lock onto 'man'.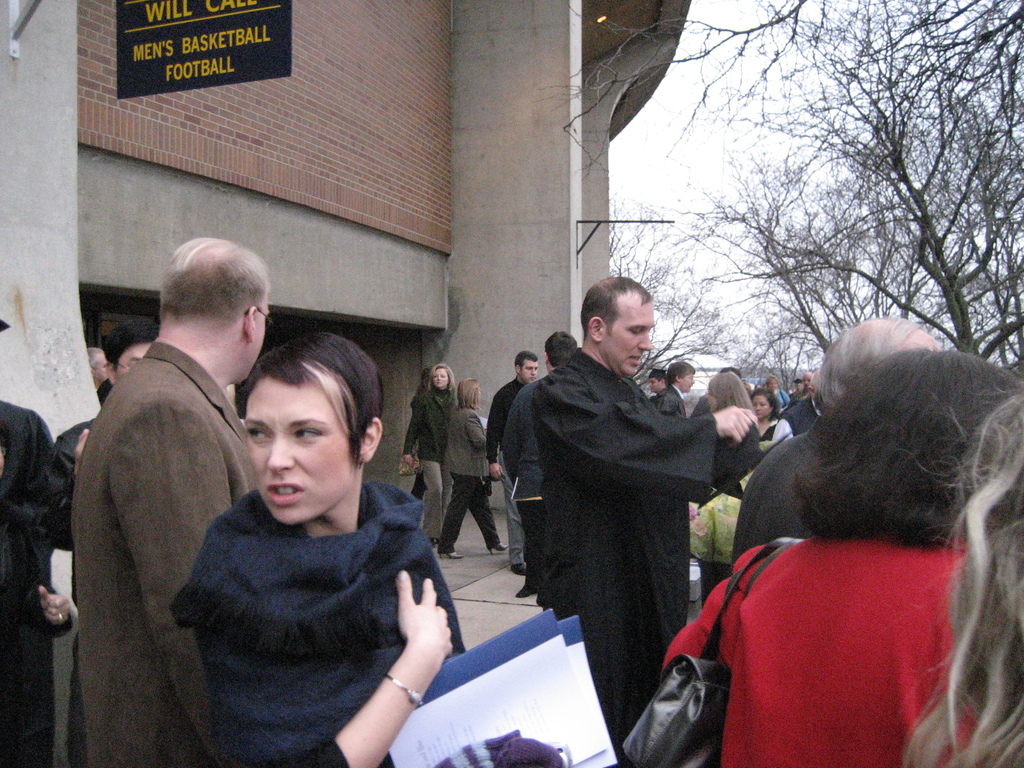
Locked: BBox(655, 361, 696, 418).
